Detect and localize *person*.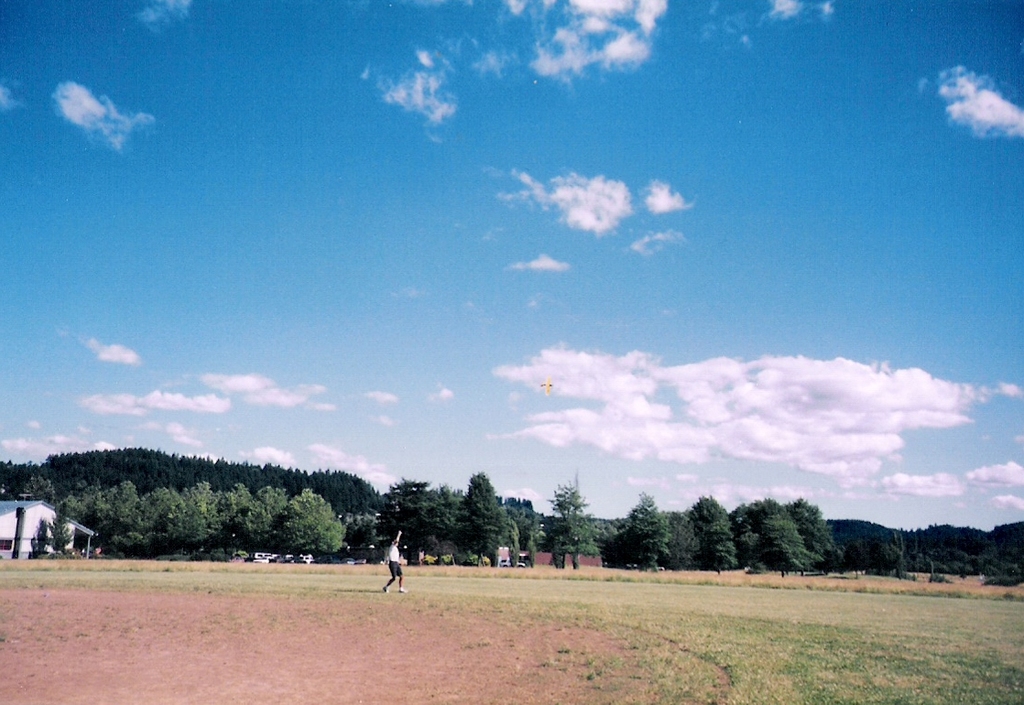
Localized at [384,527,405,596].
